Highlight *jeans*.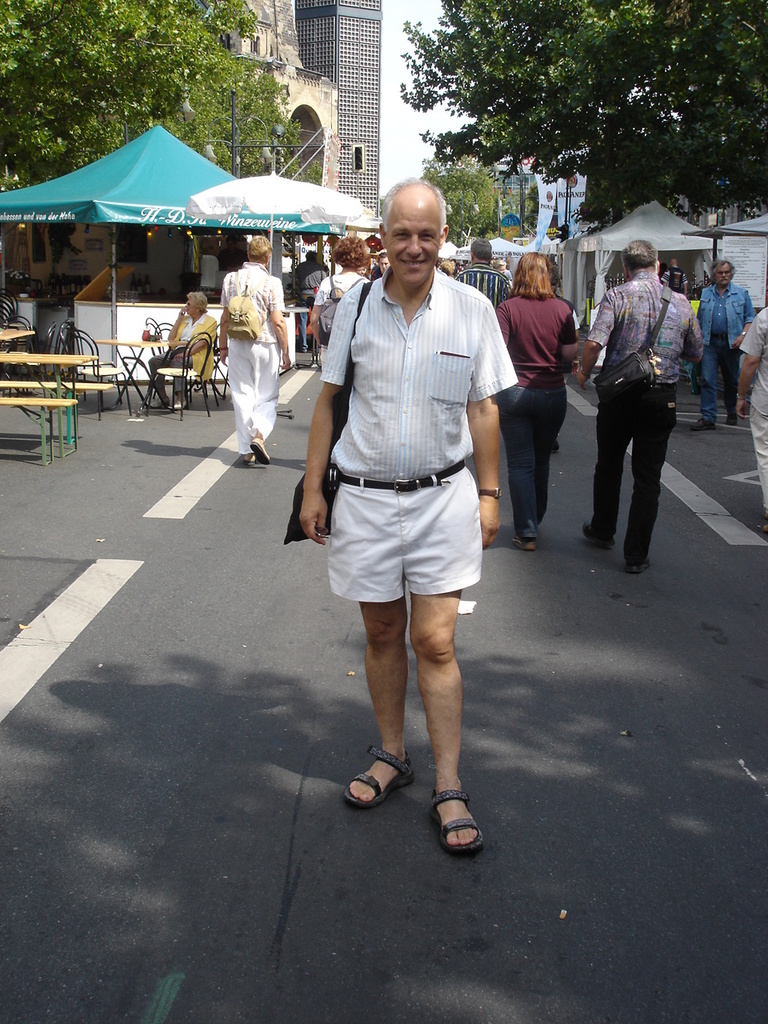
Highlighted region: <bbox>693, 342, 746, 418</bbox>.
